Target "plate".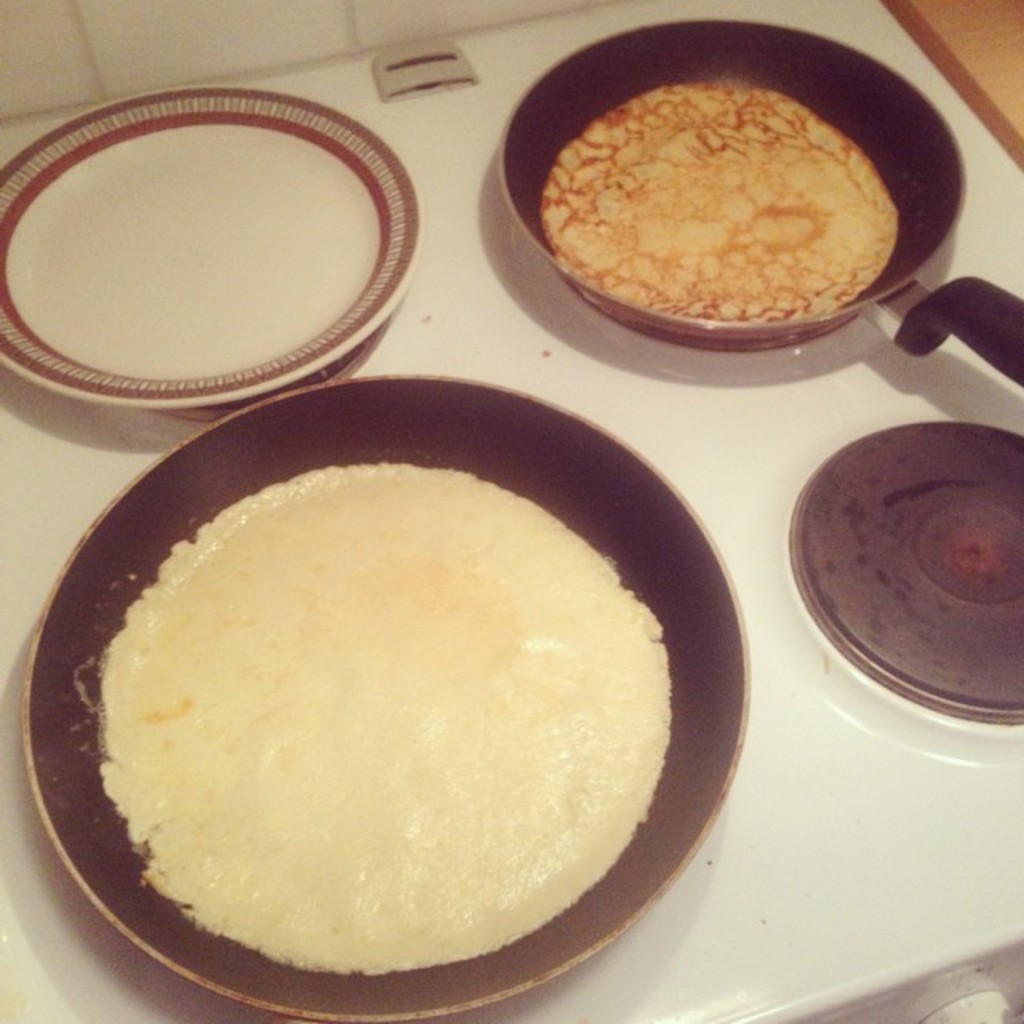
Target region: x1=5 y1=94 x2=432 y2=410.
